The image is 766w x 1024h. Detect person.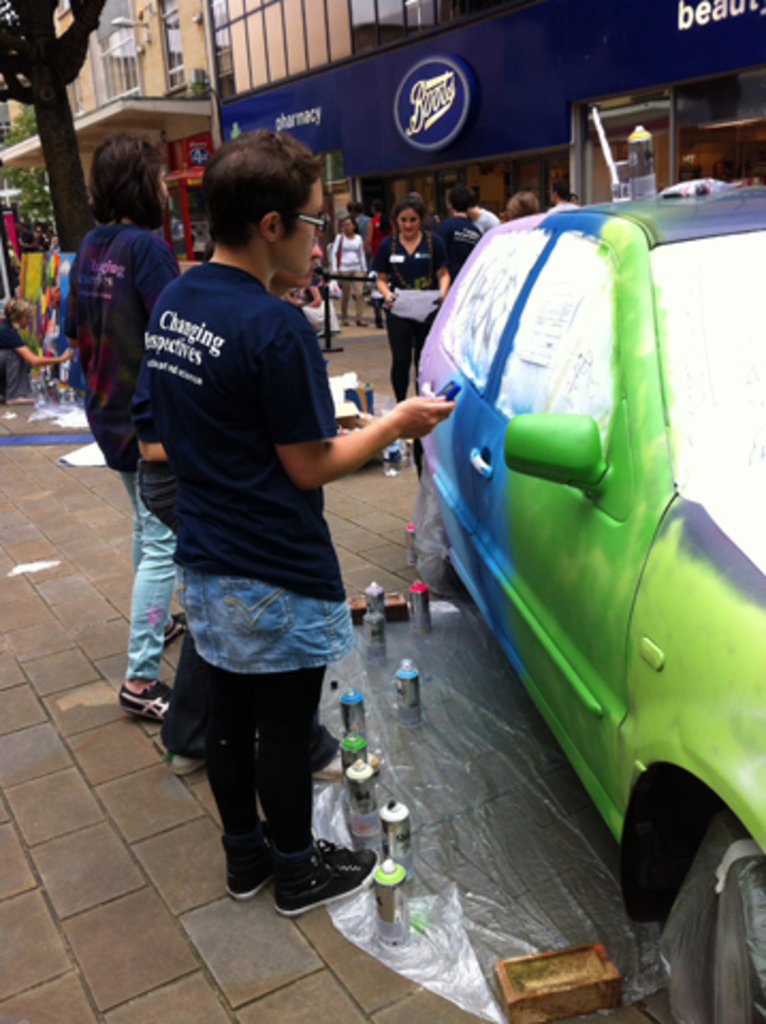
Detection: detection(147, 126, 457, 917).
